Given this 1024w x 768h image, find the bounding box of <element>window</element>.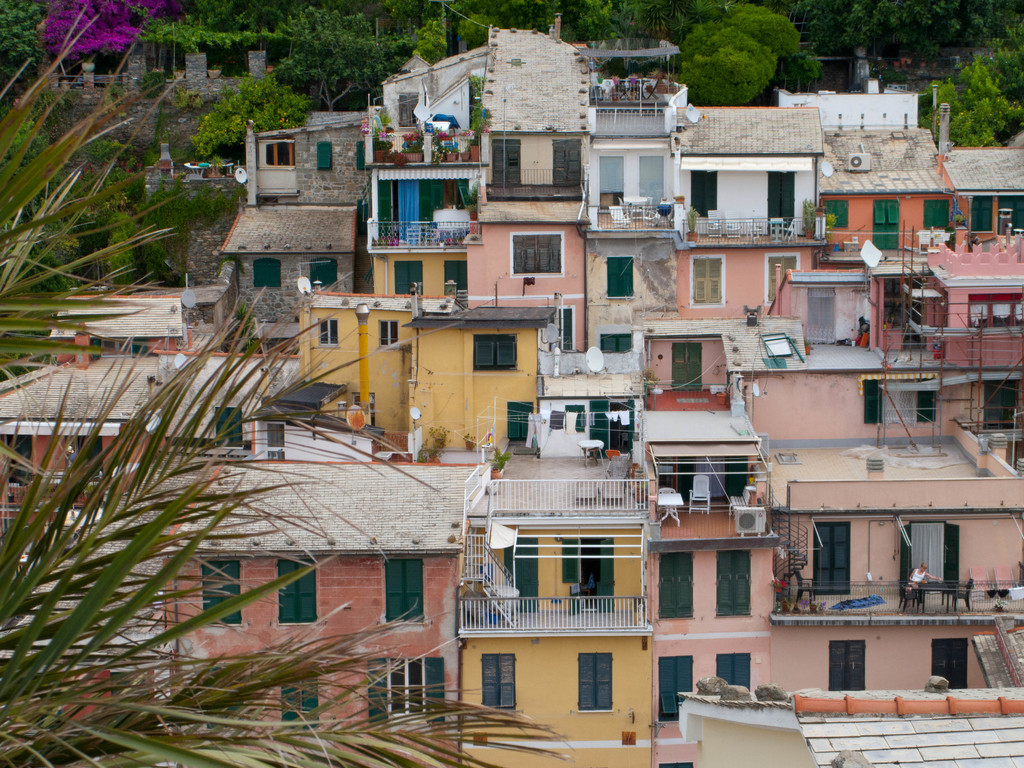
crop(382, 561, 427, 625).
